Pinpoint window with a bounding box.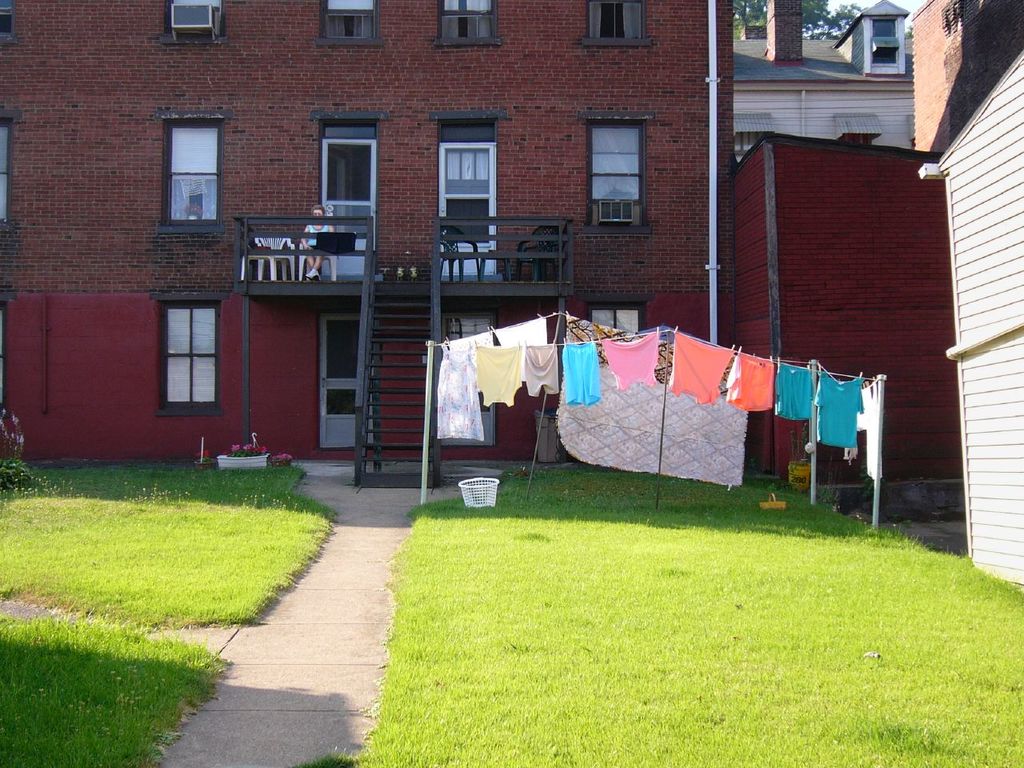
<bbox>156, 301, 225, 419</bbox>.
